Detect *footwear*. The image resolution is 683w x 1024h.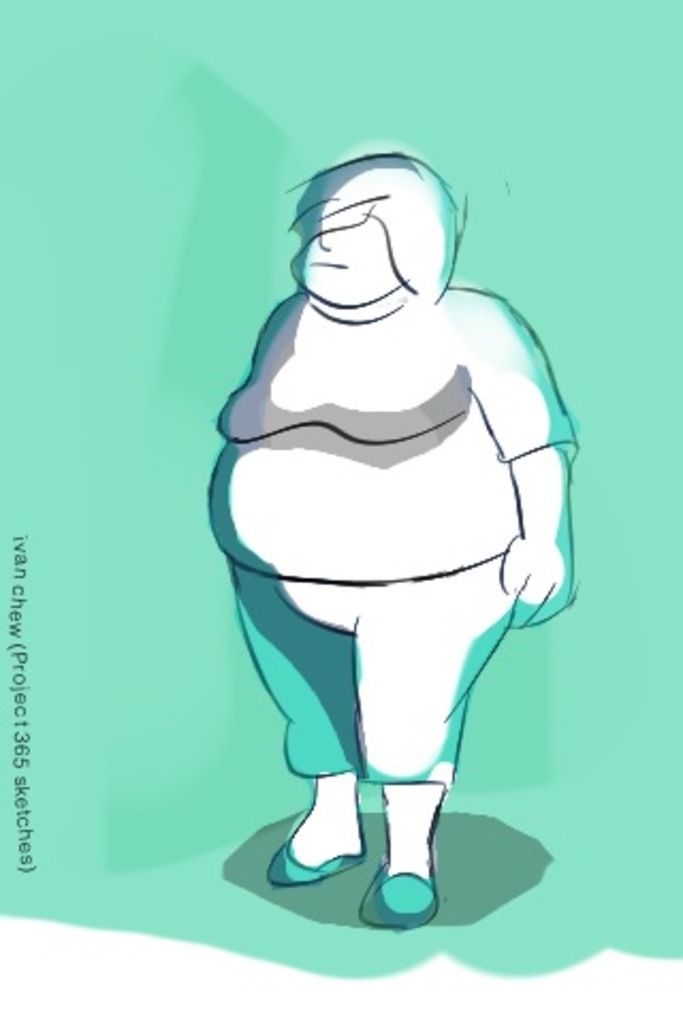
locate(260, 821, 361, 890).
